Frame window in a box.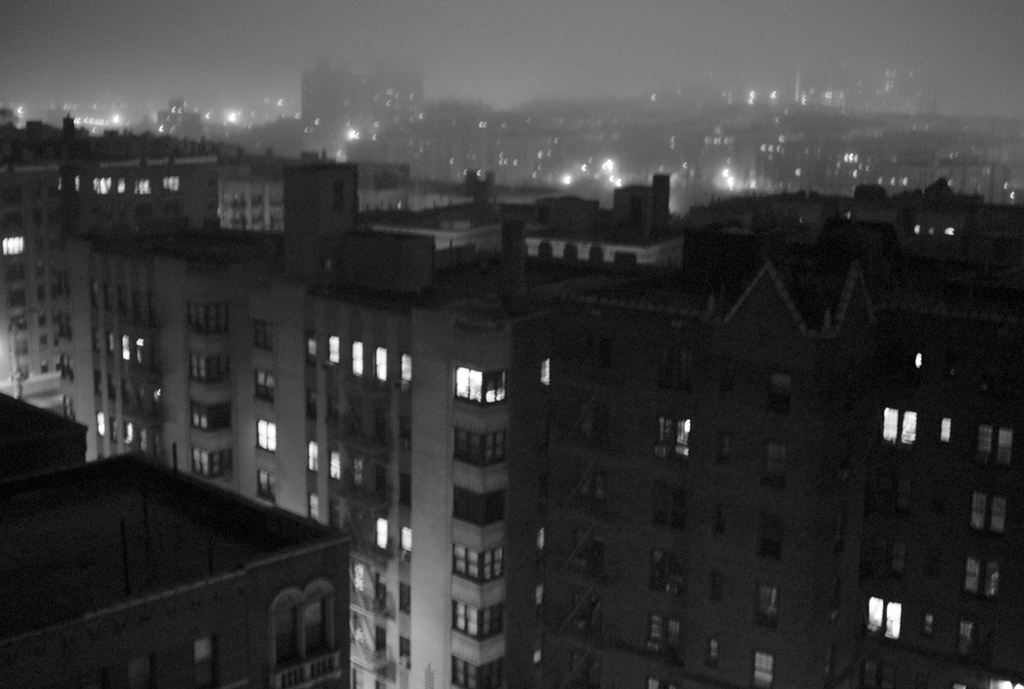
(398,353,413,384).
